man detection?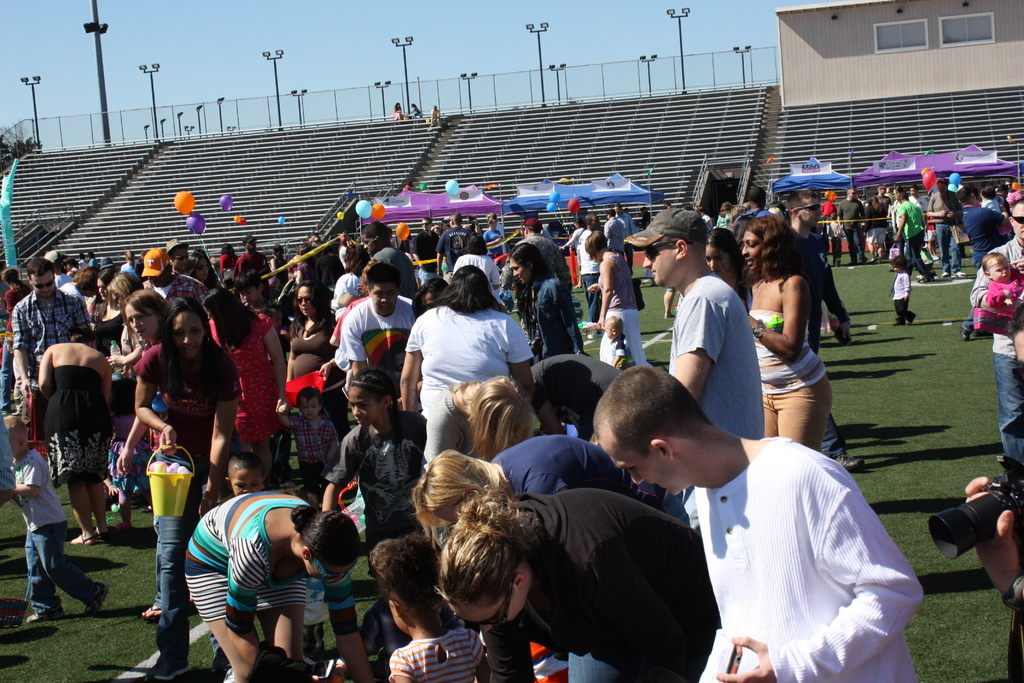
783 187 861 471
